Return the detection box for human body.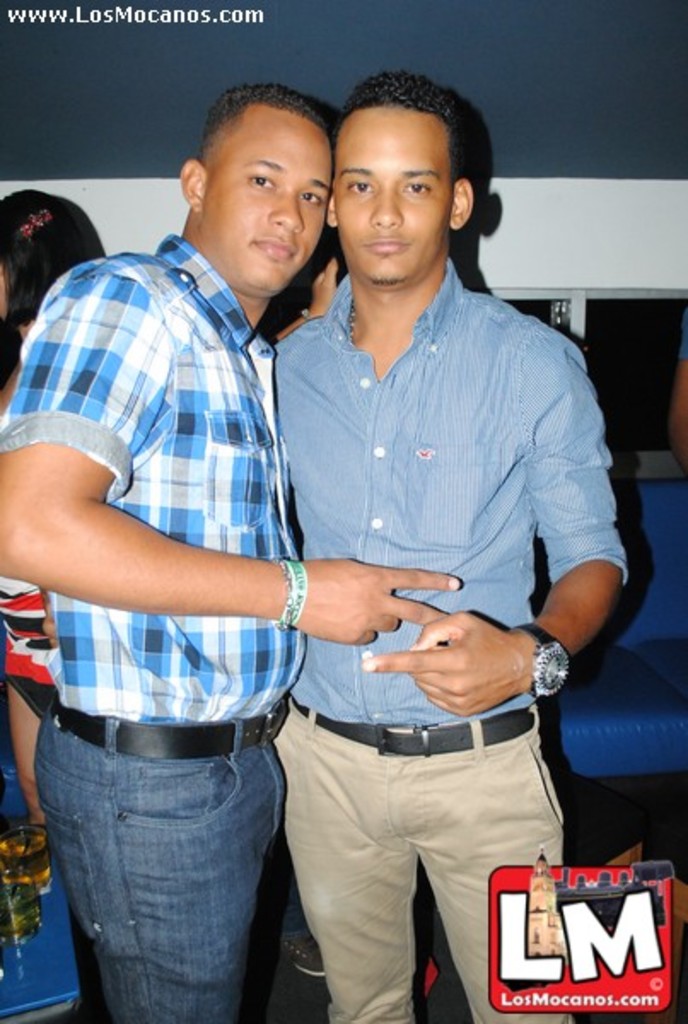
{"left": 0, "top": 183, "right": 96, "bottom": 845}.
